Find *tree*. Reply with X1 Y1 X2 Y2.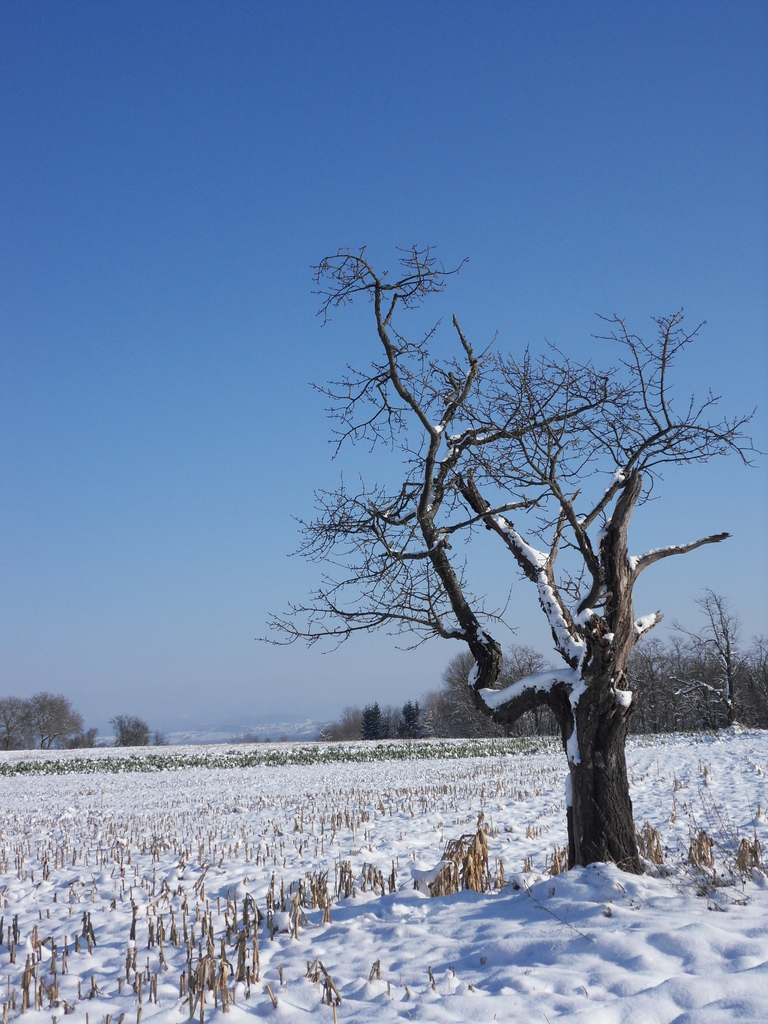
253 234 767 883.
